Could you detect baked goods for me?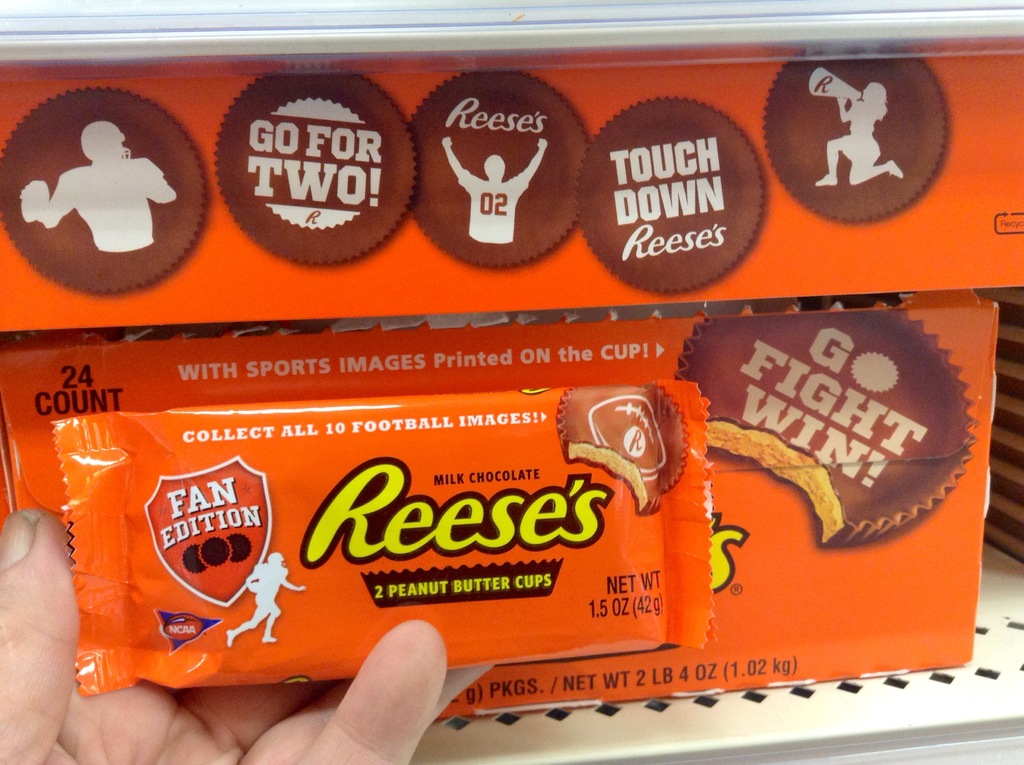
Detection result: 765 45 950 221.
